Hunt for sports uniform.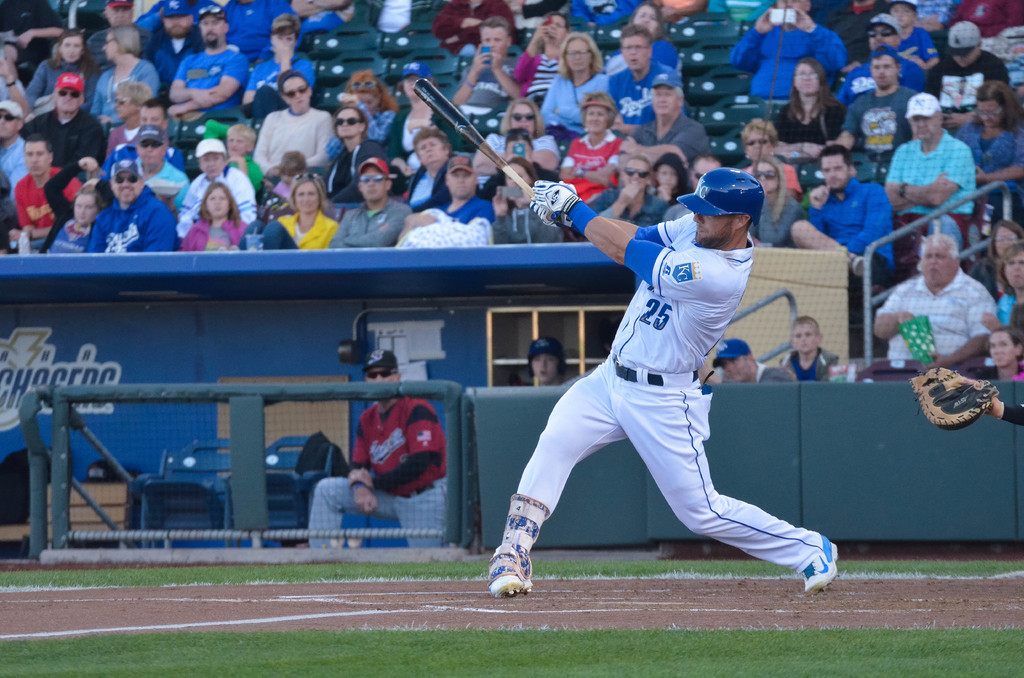
Hunted down at {"left": 489, "top": 165, "right": 838, "bottom": 600}.
